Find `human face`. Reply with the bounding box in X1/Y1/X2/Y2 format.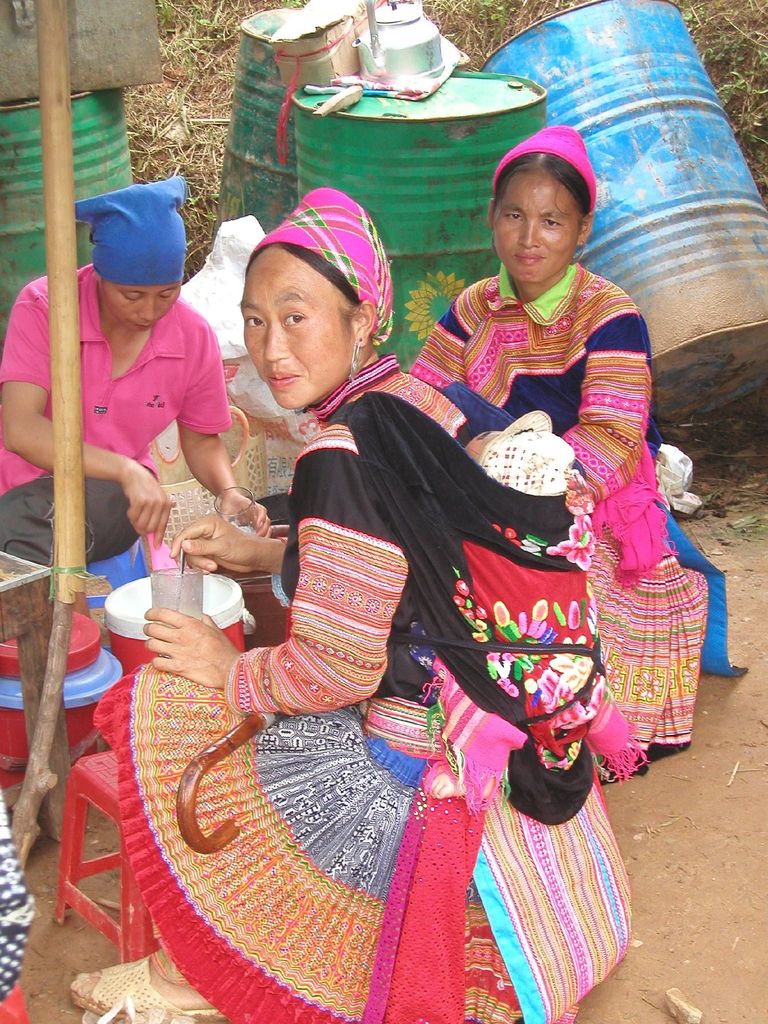
105/280/184/333.
